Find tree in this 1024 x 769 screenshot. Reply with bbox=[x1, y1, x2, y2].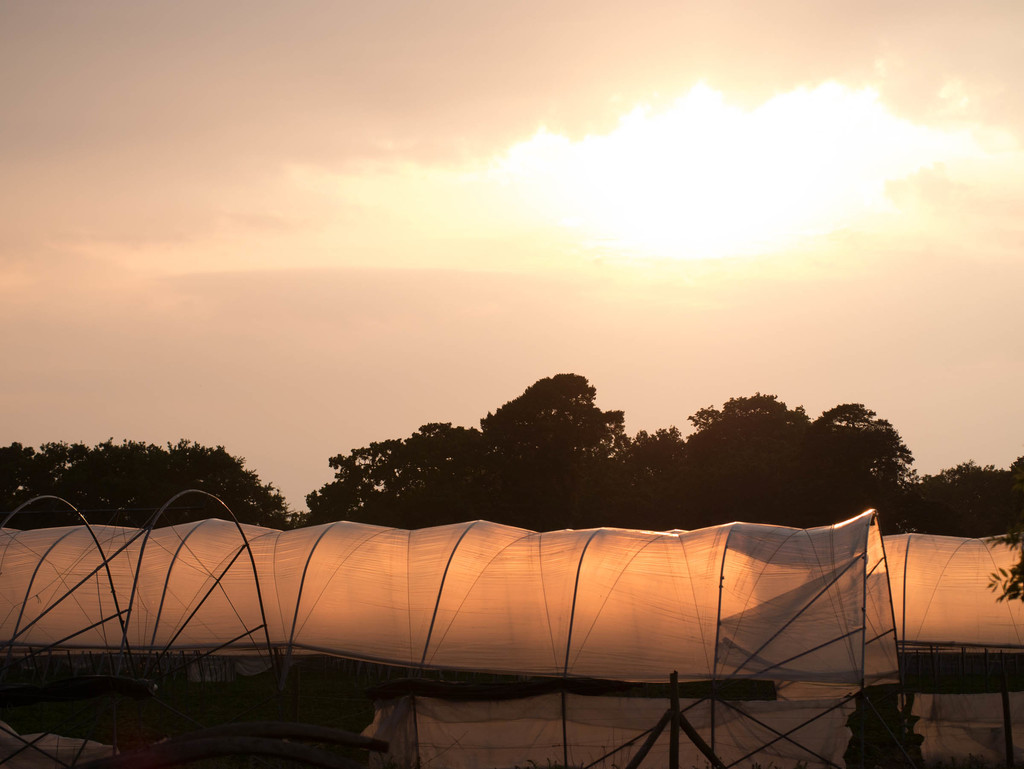
bbox=[412, 370, 632, 531].
